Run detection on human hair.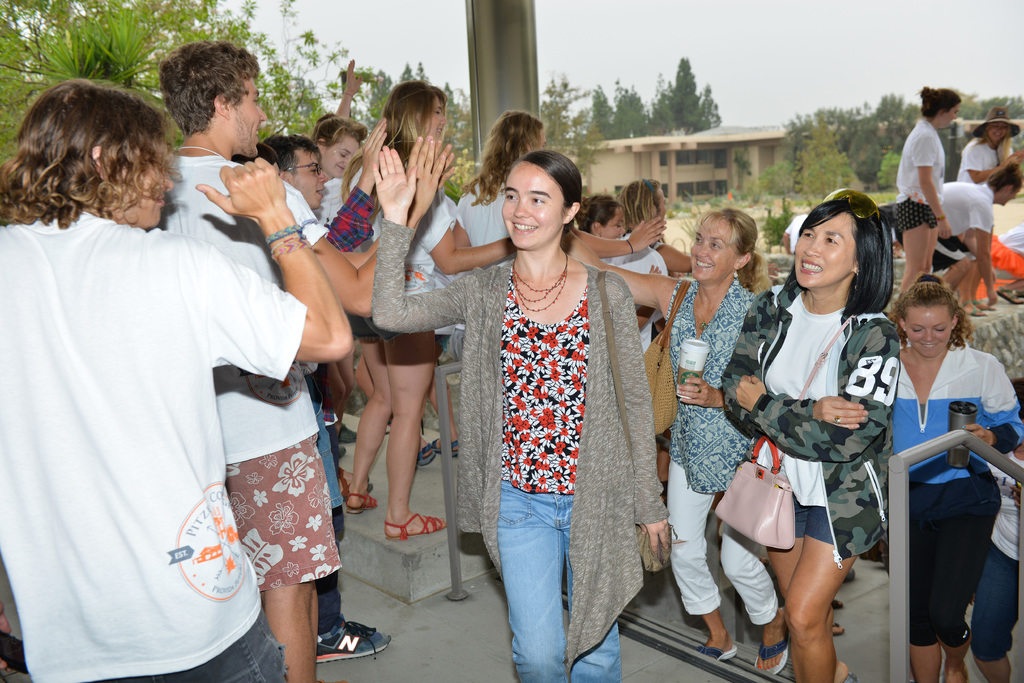
Result: pyautogui.locateOnScreen(786, 198, 893, 316).
